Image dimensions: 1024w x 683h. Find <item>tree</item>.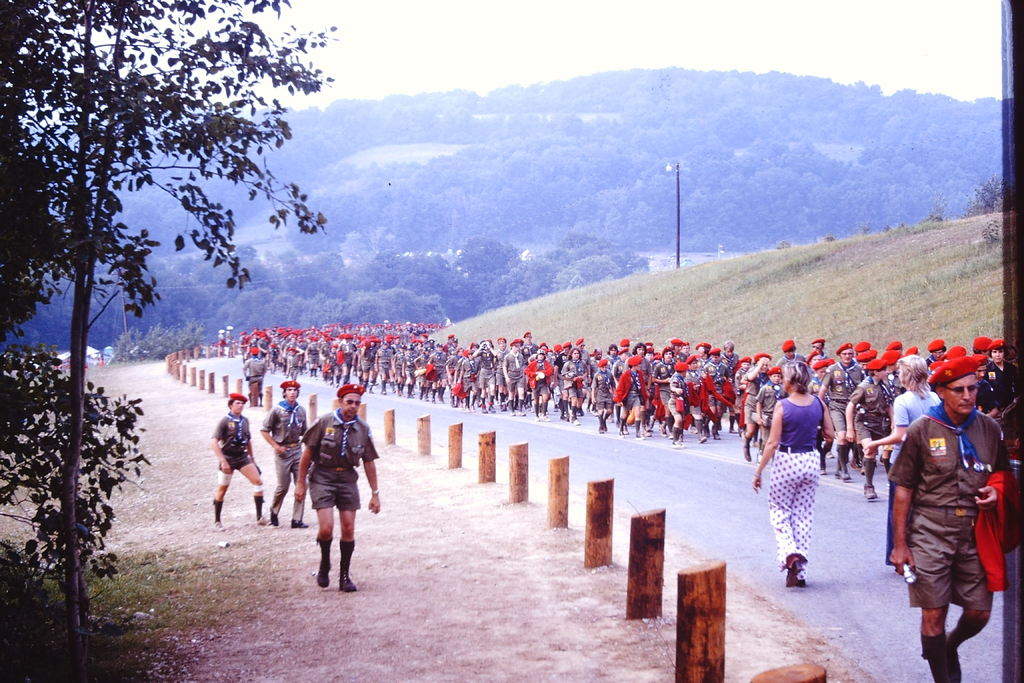
<box>276,185,355,251</box>.
